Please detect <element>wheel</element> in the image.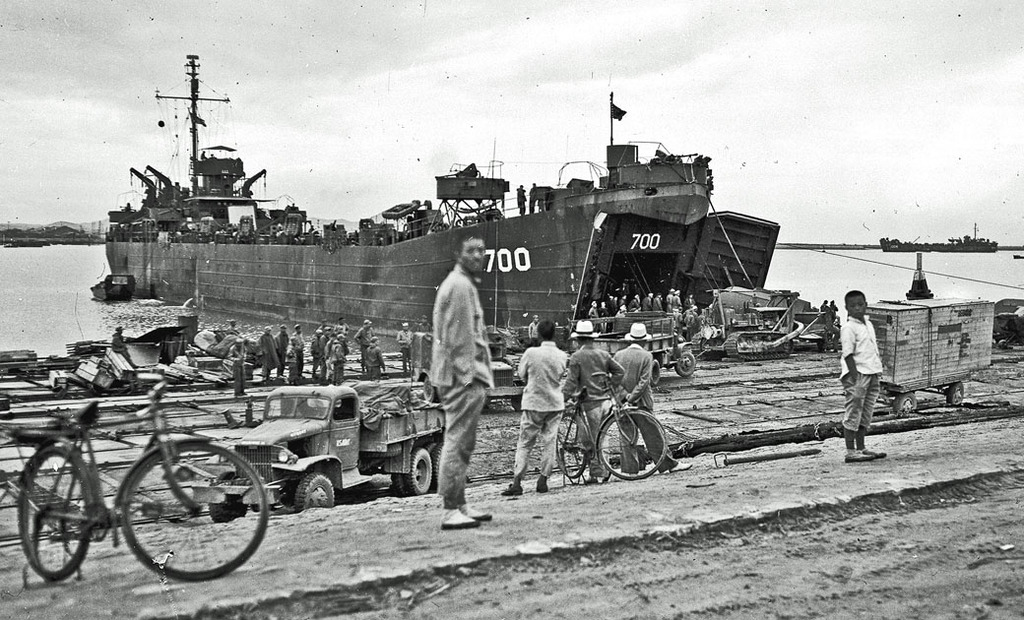
box=[403, 446, 432, 496].
